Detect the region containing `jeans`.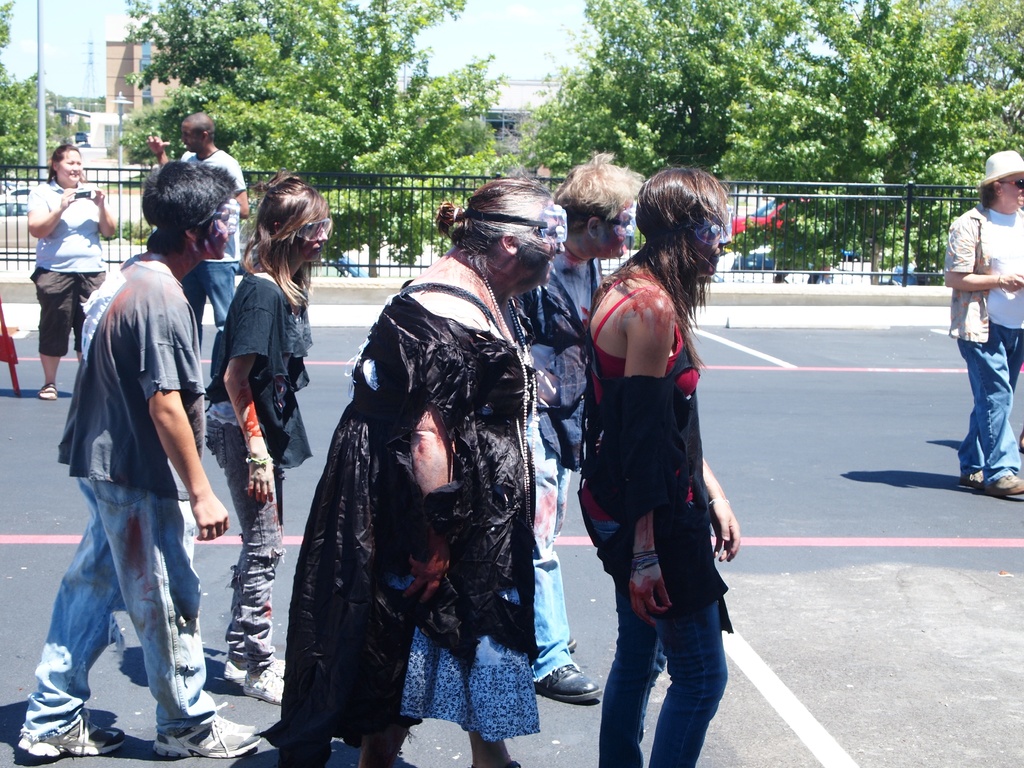
(left=525, top=429, right=570, bottom=684).
